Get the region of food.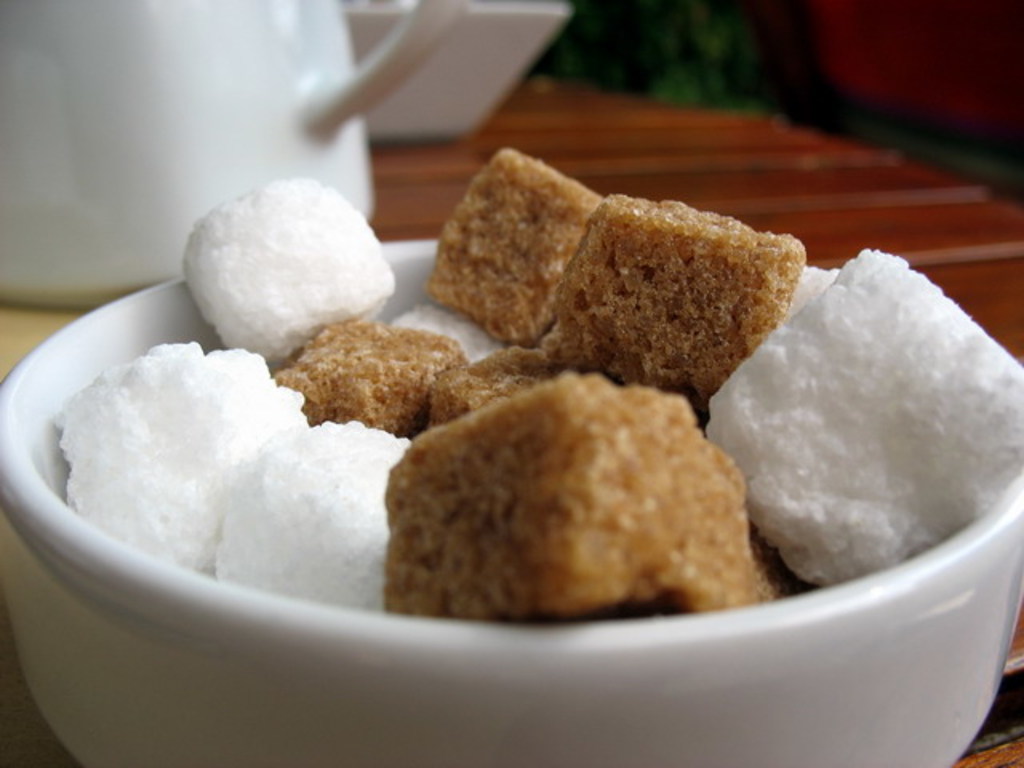
select_region(176, 173, 403, 368).
